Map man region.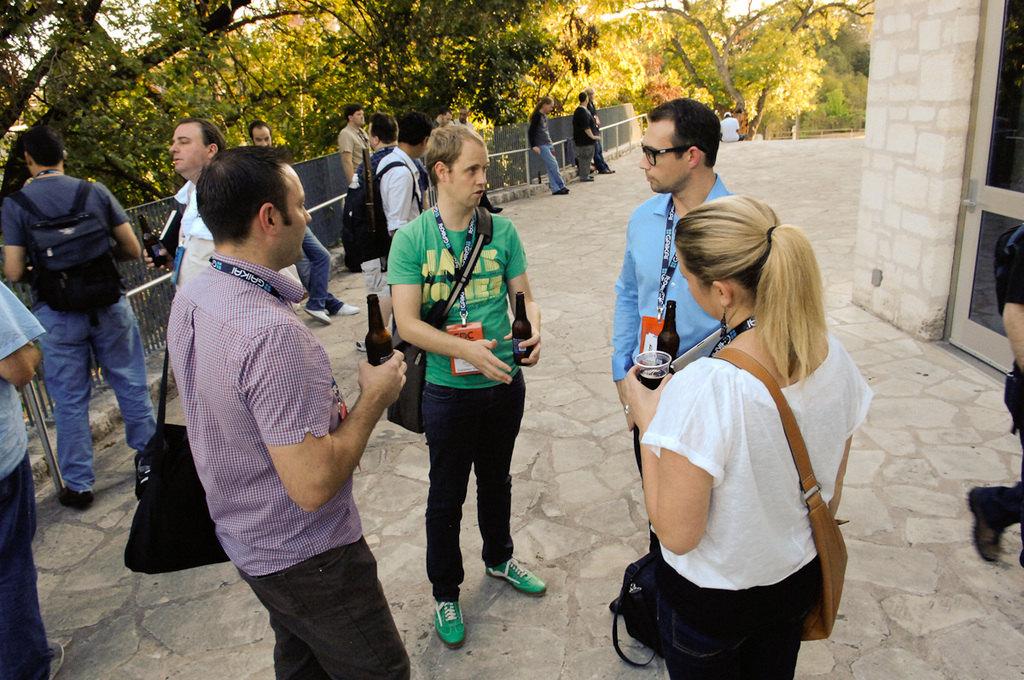
Mapped to 338/106/362/179.
